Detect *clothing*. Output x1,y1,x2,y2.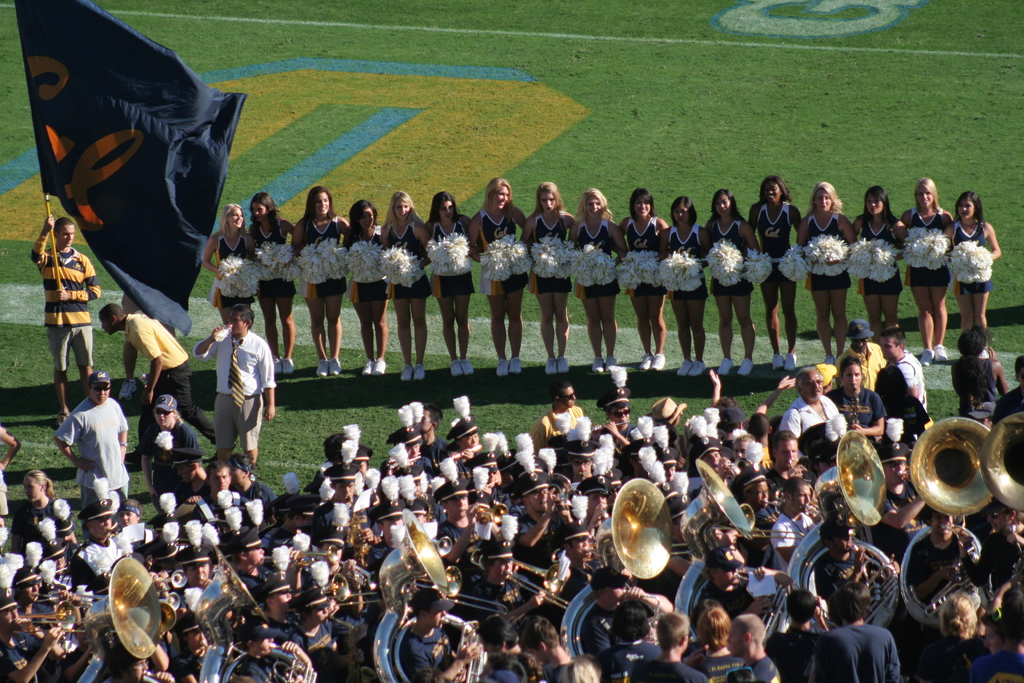
319,498,362,537.
